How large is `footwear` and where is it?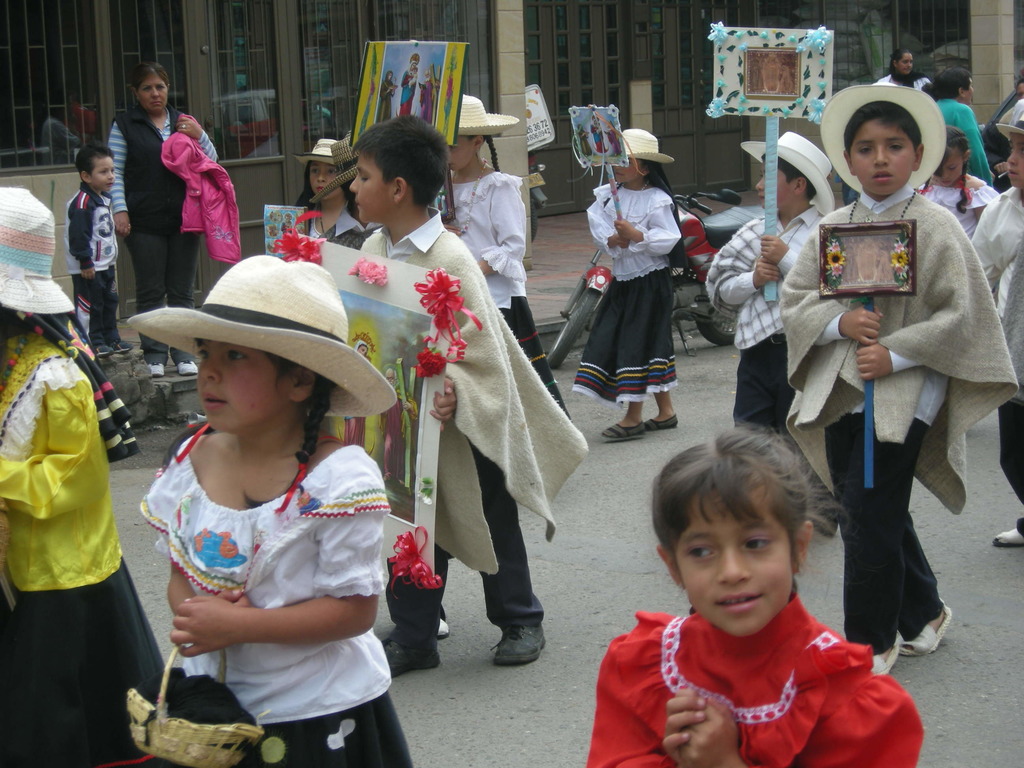
Bounding box: Rect(872, 628, 900, 675).
